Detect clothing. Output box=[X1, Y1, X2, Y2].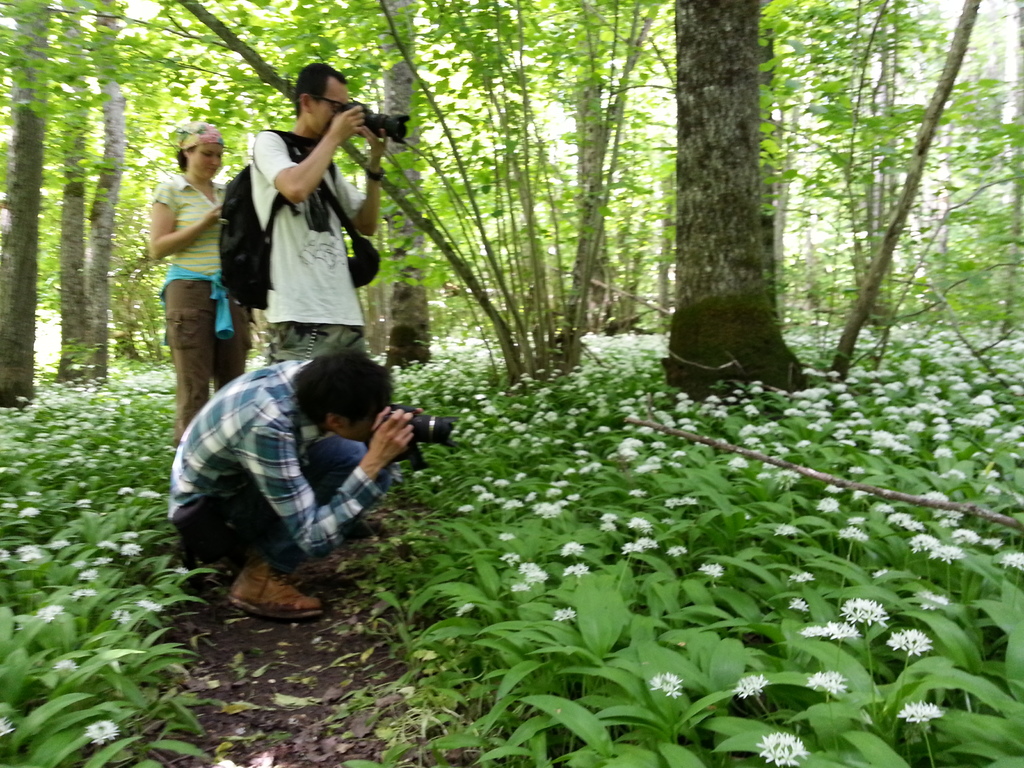
box=[223, 103, 374, 363].
